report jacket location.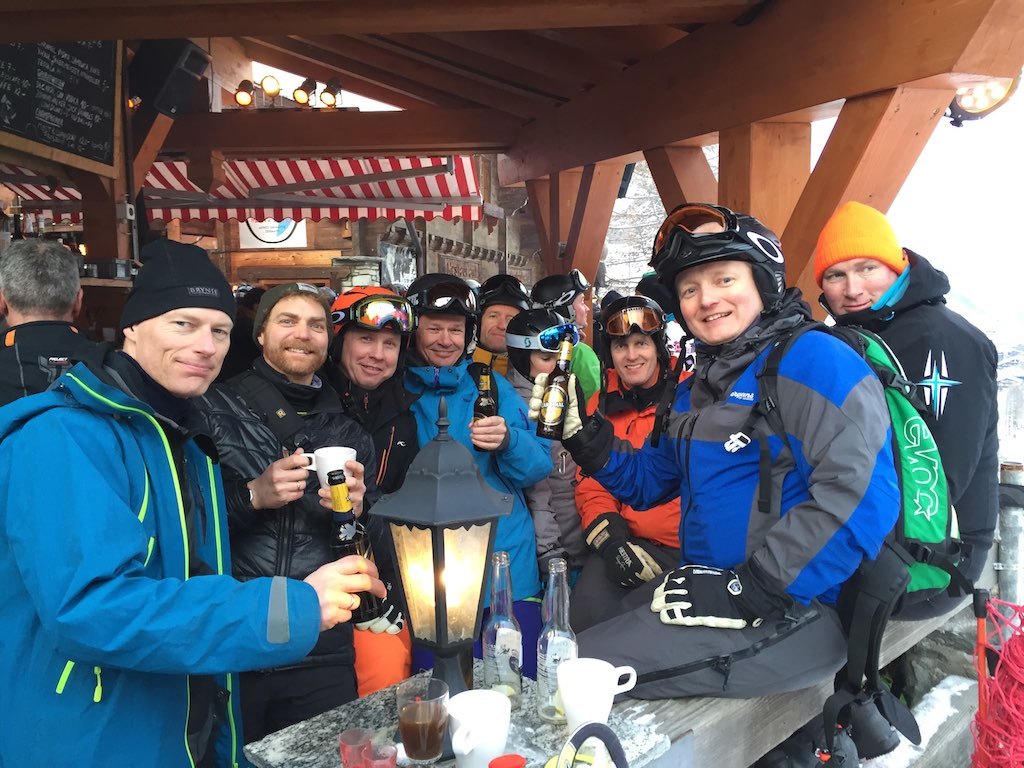
Report: locate(502, 364, 577, 551).
